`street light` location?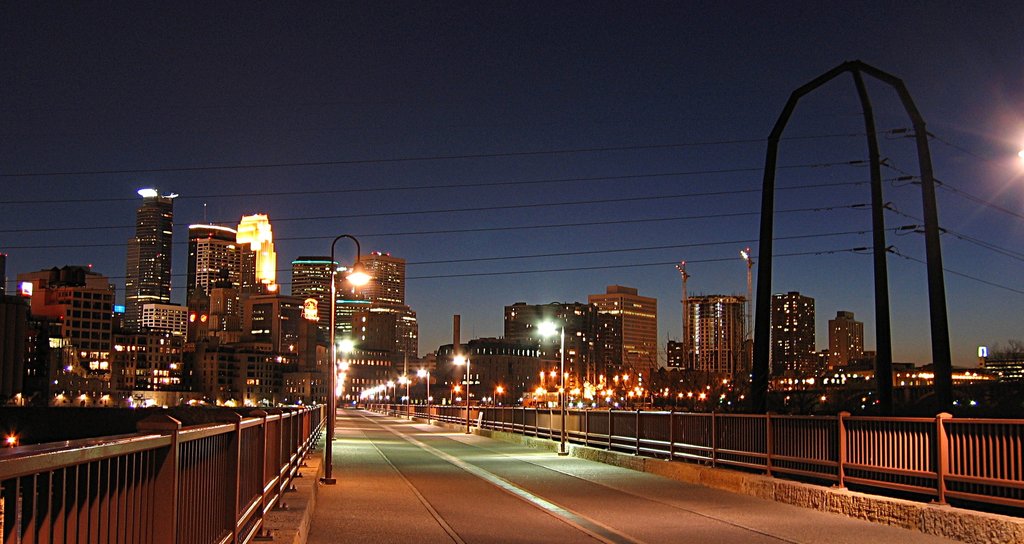
[x1=413, y1=365, x2=436, y2=427]
